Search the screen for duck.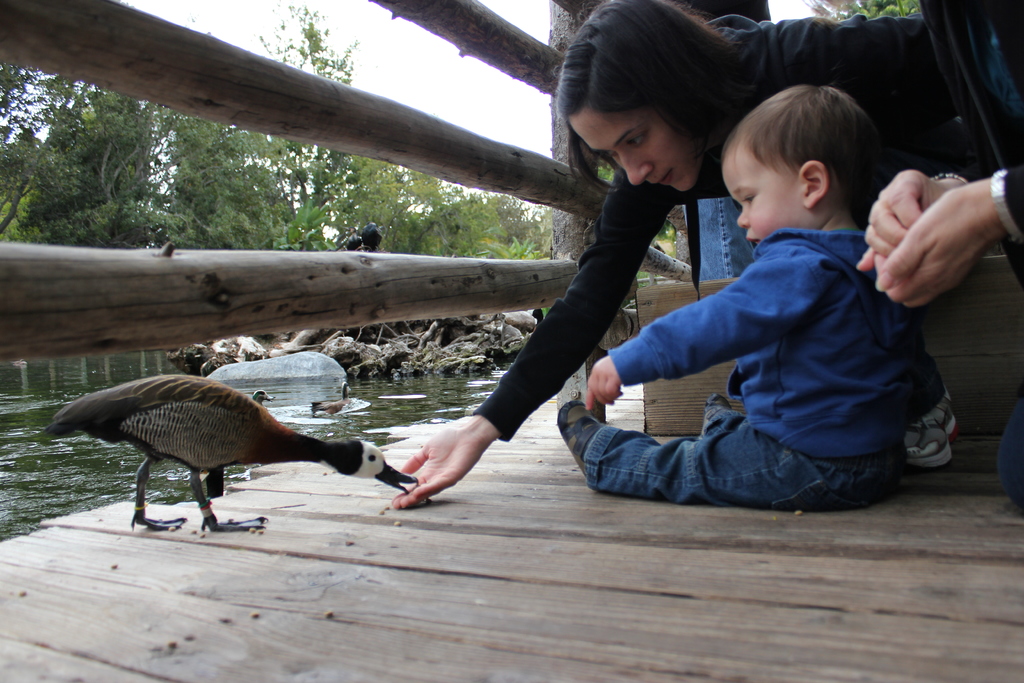
Found at (left=248, top=389, right=271, bottom=410).
